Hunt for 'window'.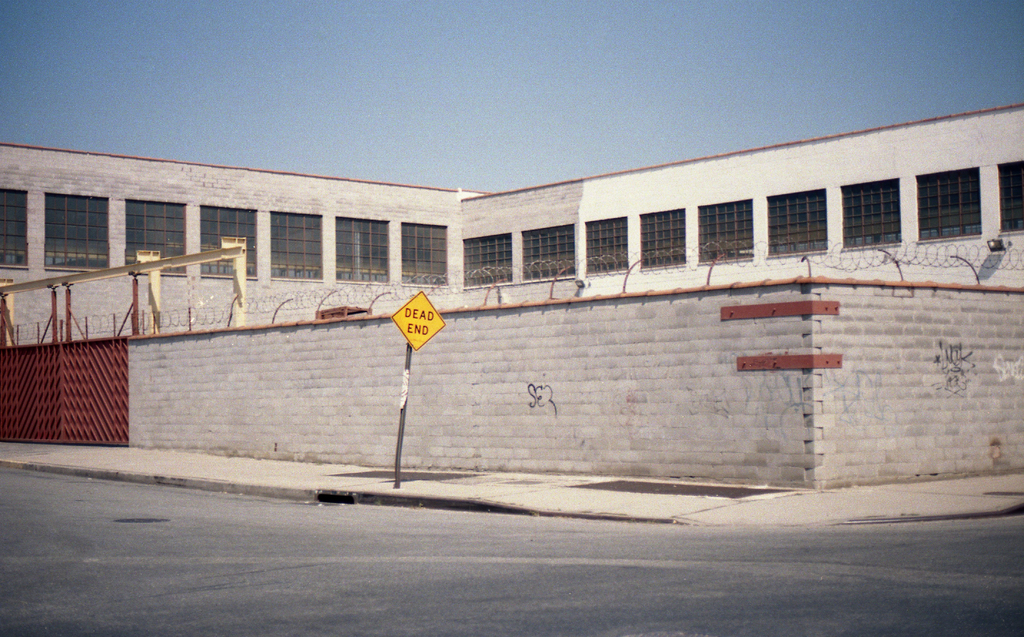
Hunted down at box(401, 225, 447, 285).
